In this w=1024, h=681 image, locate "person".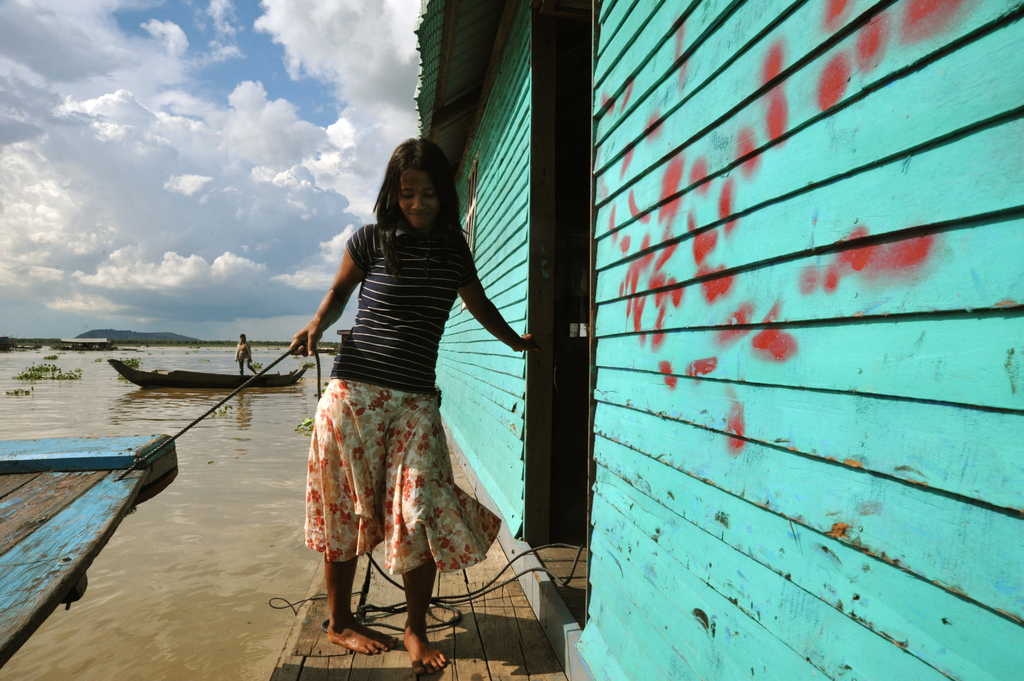
Bounding box: (x1=232, y1=334, x2=260, y2=380).
